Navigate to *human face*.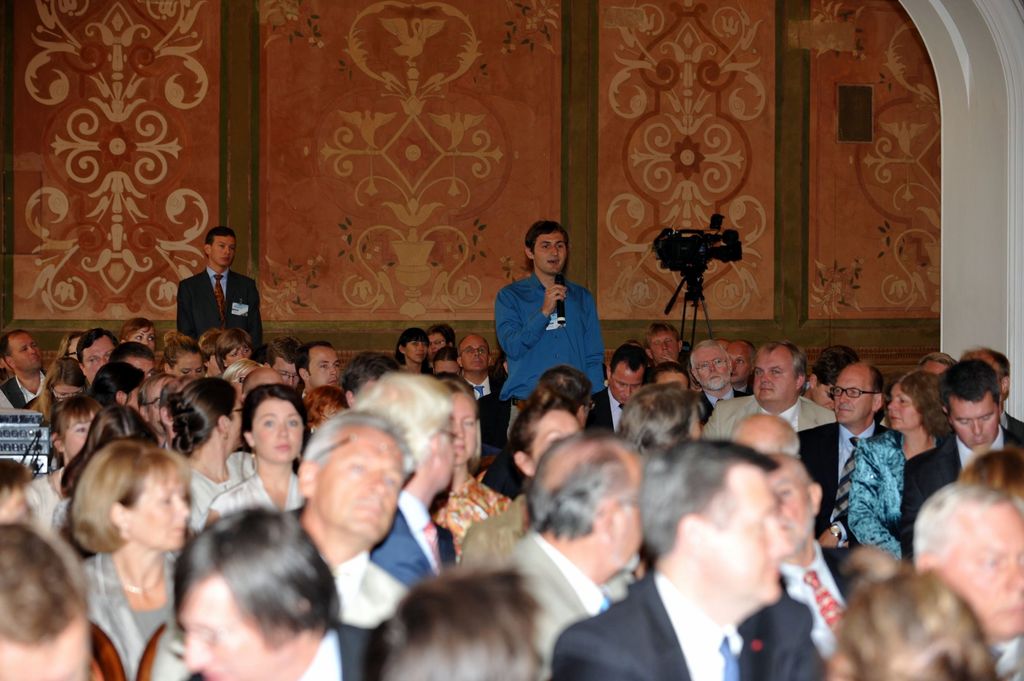
Navigation target: {"left": 946, "top": 513, "right": 1023, "bottom": 645}.
